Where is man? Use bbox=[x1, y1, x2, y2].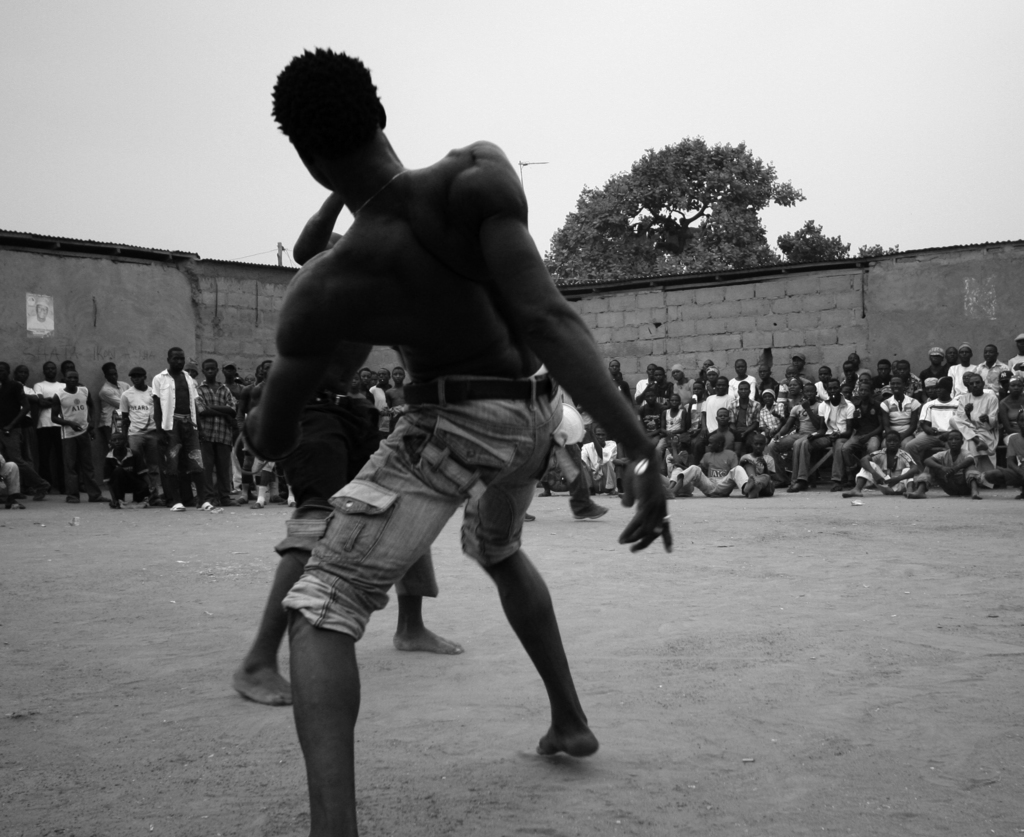
bbox=[145, 337, 215, 526].
